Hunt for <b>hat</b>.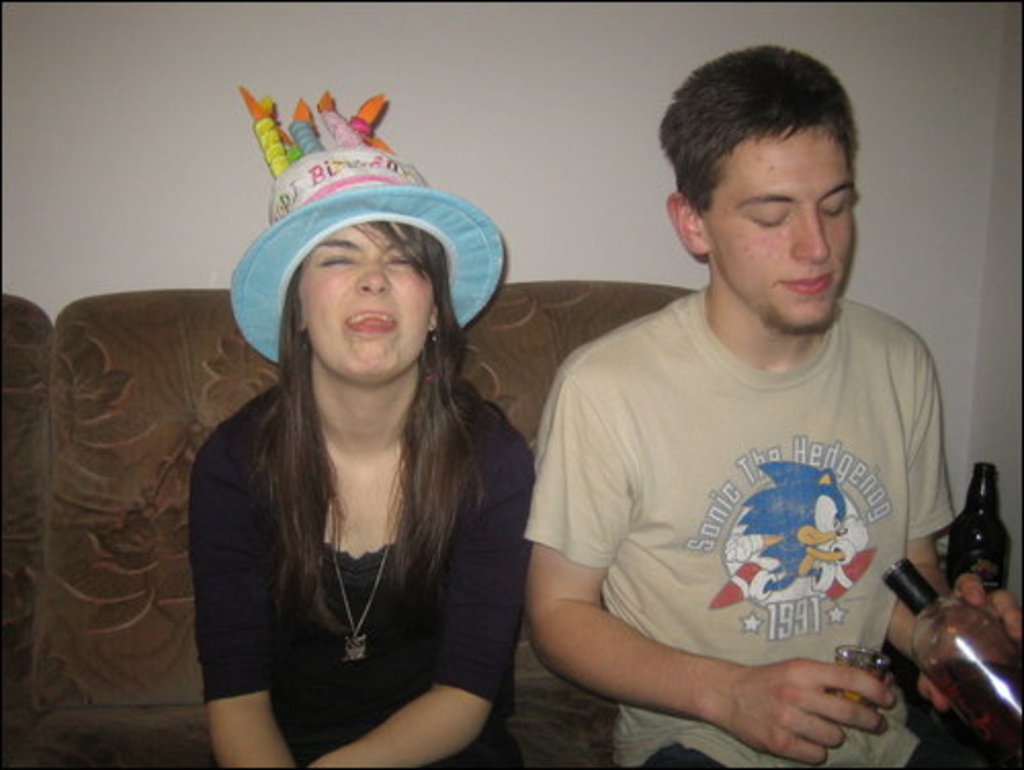
Hunted down at 231, 88, 502, 365.
